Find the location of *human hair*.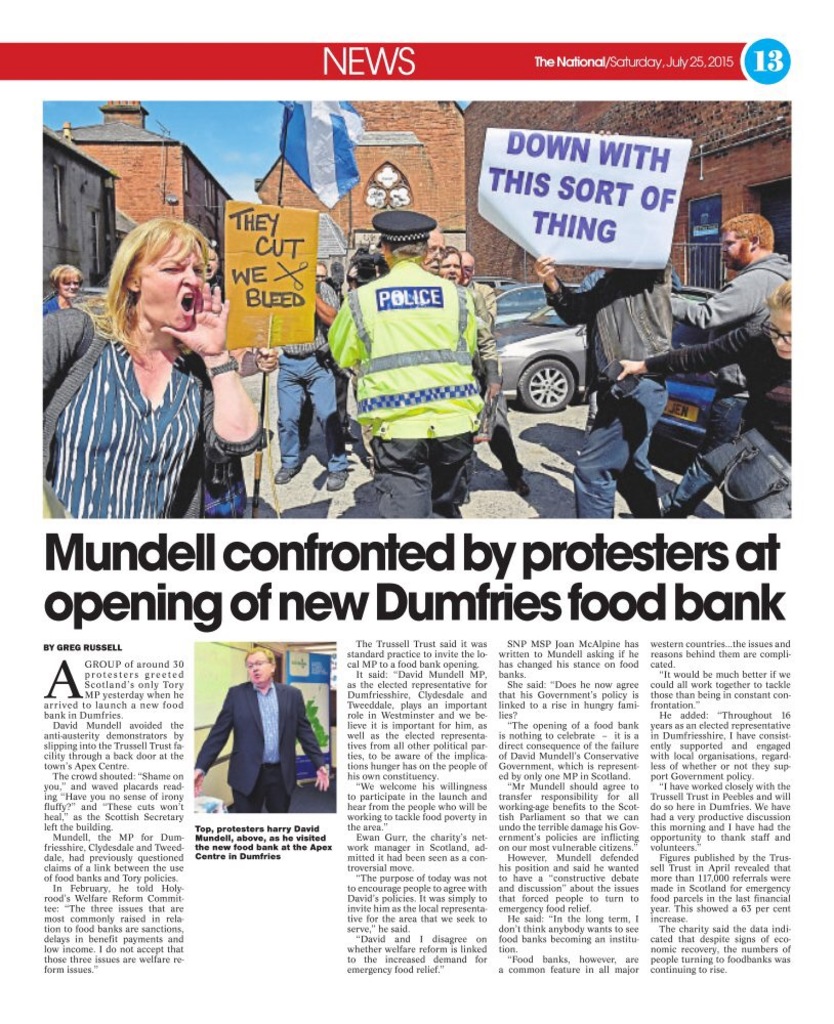
Location: x1=247, y1=647, x2=287, y2=672.
